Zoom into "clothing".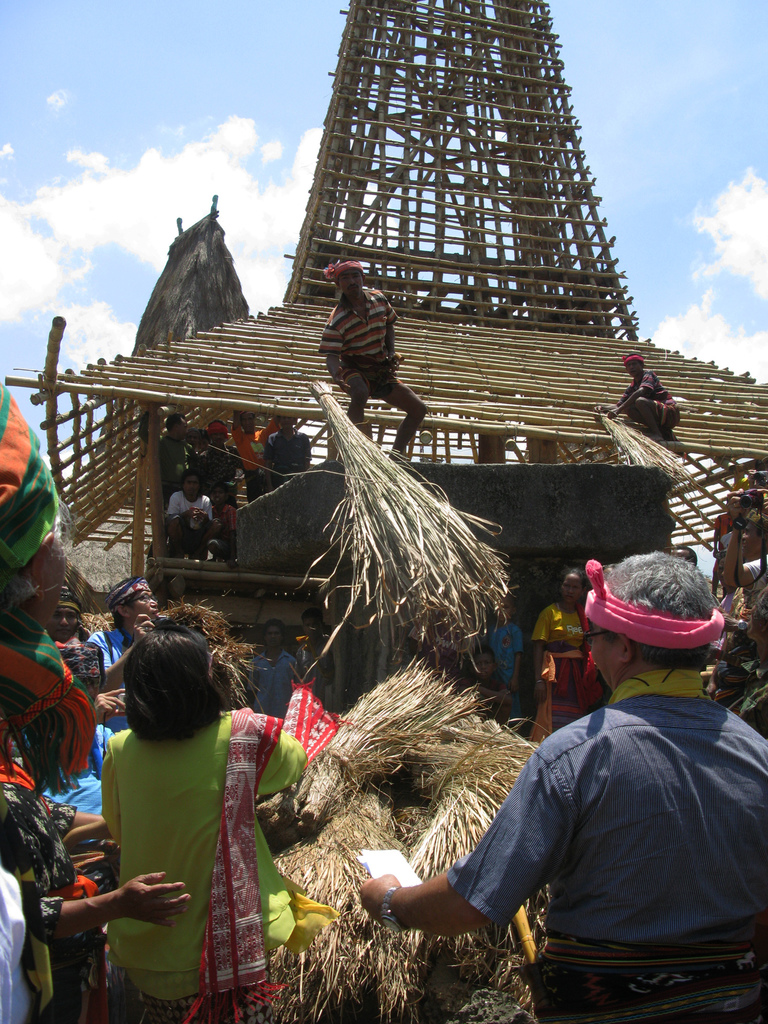
Zoom target: (97,708,306,1023).
